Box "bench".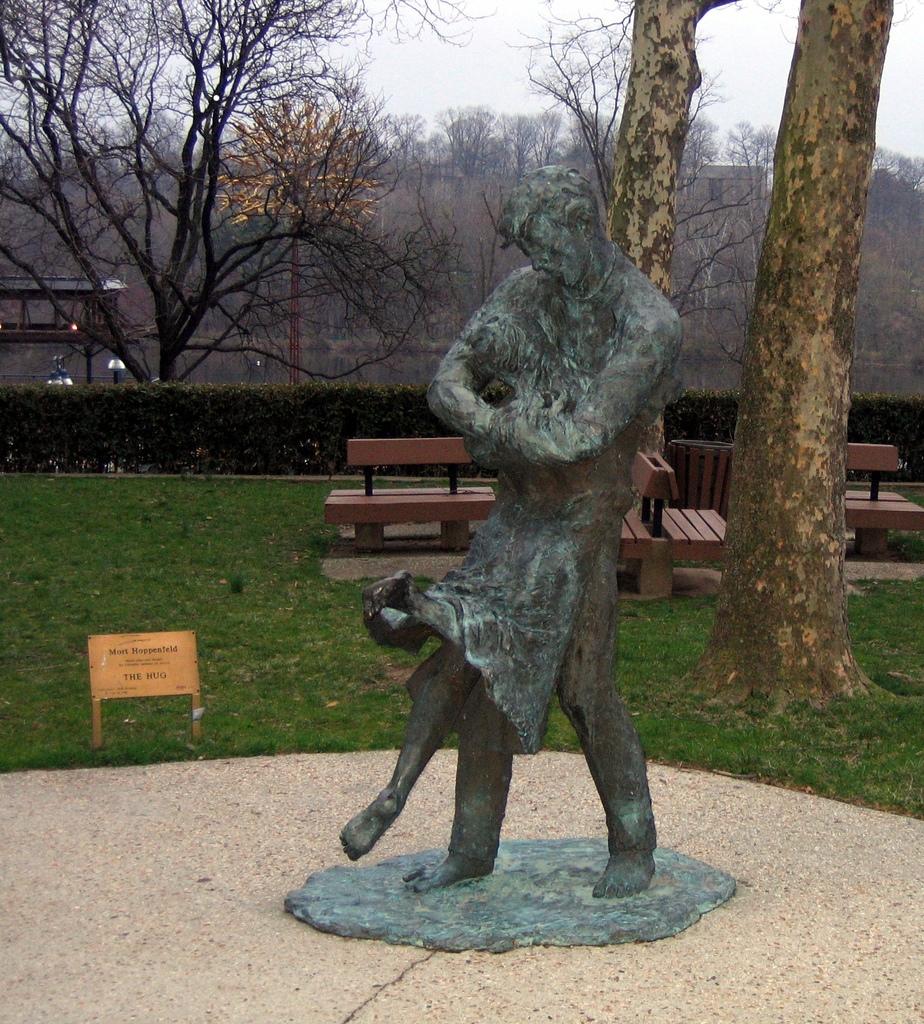
box=[617, 451, 724, 594].
